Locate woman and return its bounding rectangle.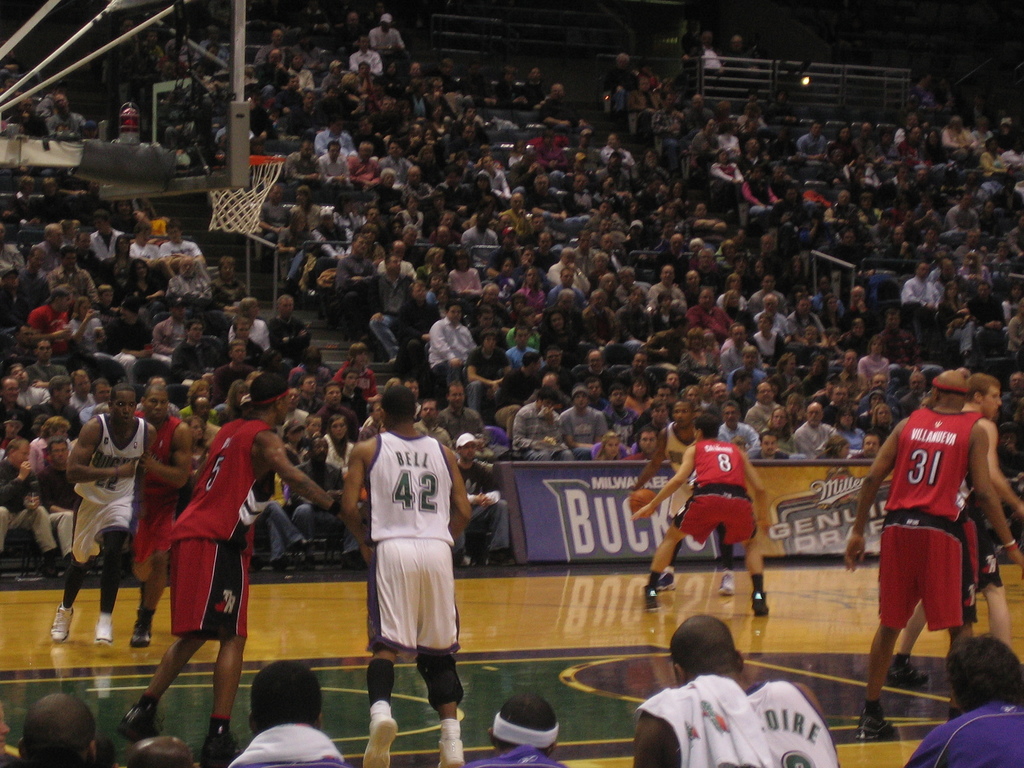
417/245/450/282.
